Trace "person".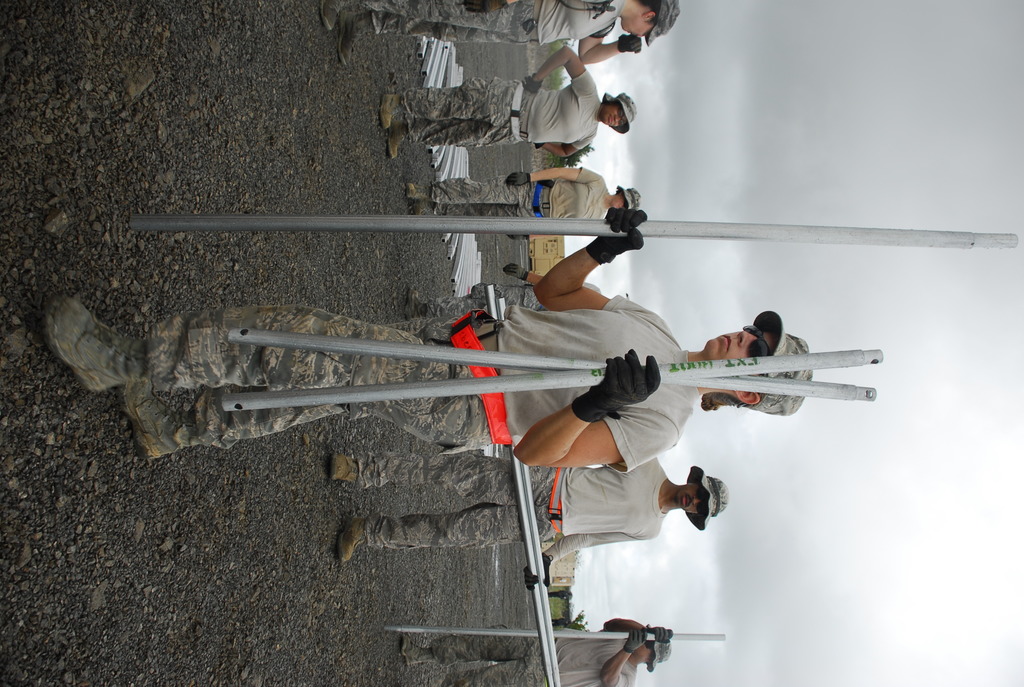
Traced to {"x1": 378, "y1": 46, "x2": 638, "y2": 161}.
